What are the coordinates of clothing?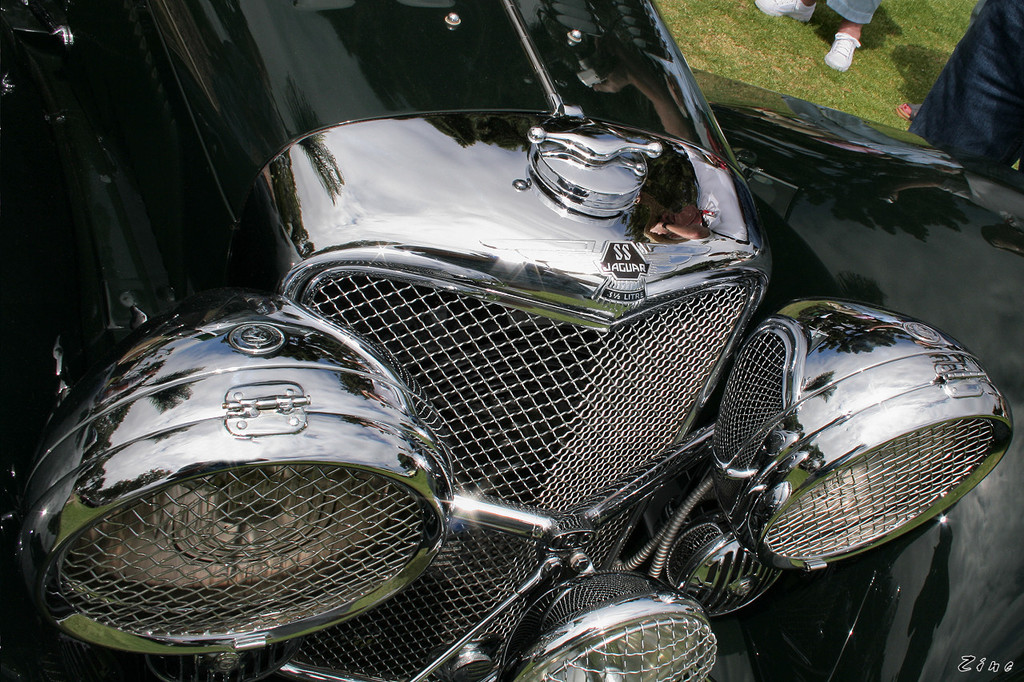
detection(918, 0, 1023, 178).
